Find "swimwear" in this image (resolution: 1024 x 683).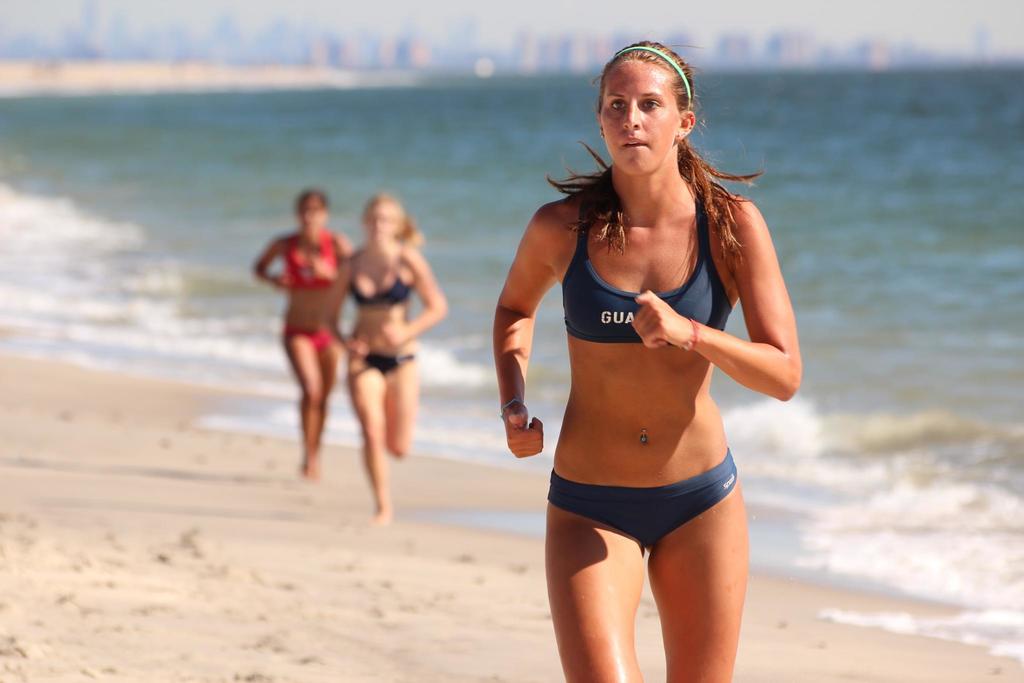
[x1=557, y1=194, x2=732, y2=343].
